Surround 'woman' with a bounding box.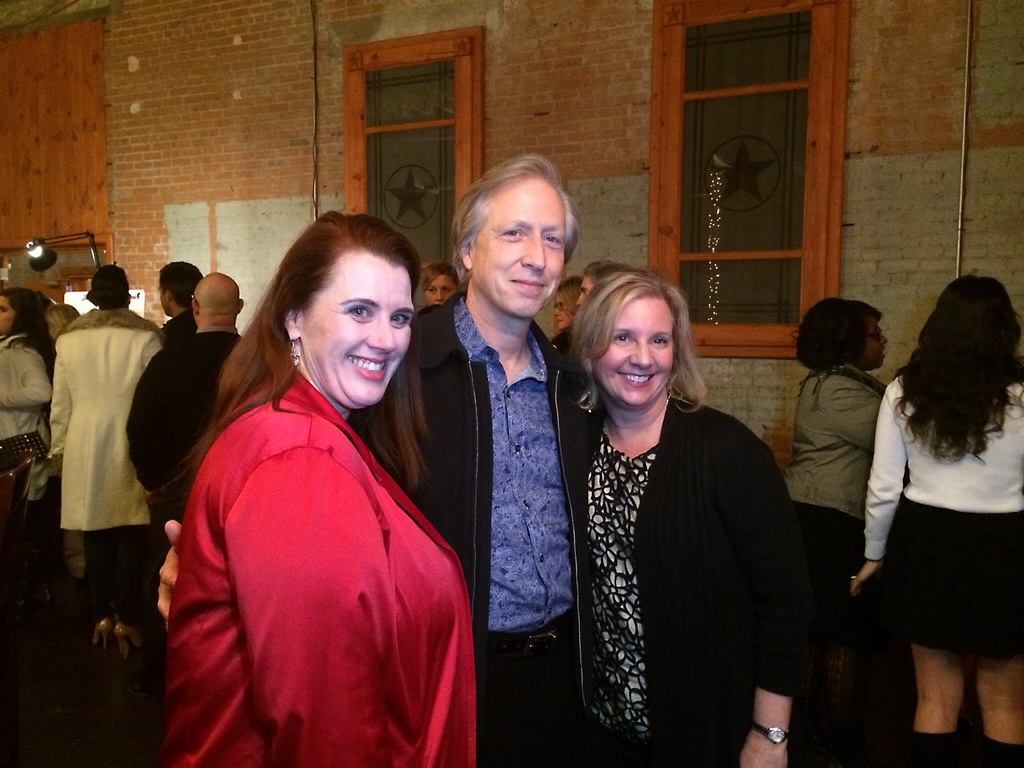
detection(0, 291, 57, 604).
